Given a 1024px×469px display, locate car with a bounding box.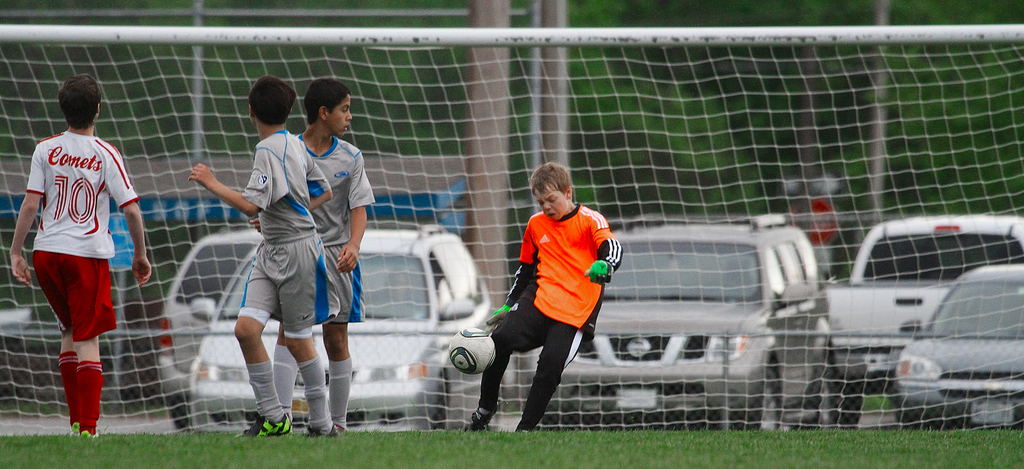
Located: pyautogui.locateOnScreen(885, 263, 1018, 430).
